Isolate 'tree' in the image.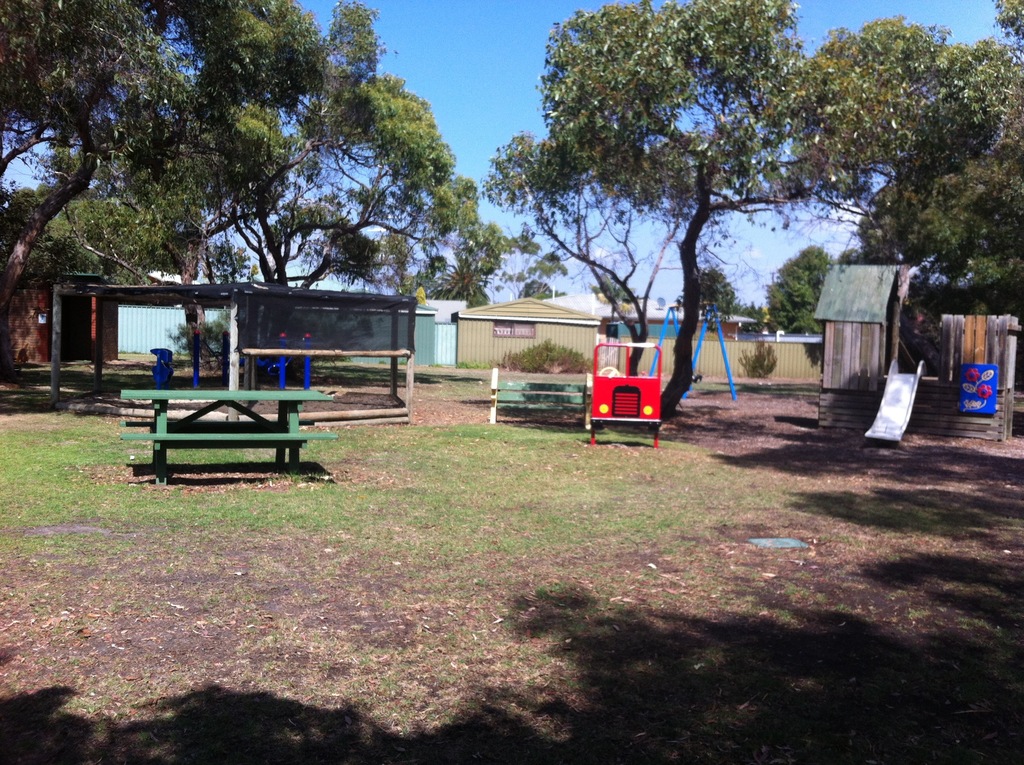
Isolated region: box=[180, 62, 500, 349].
